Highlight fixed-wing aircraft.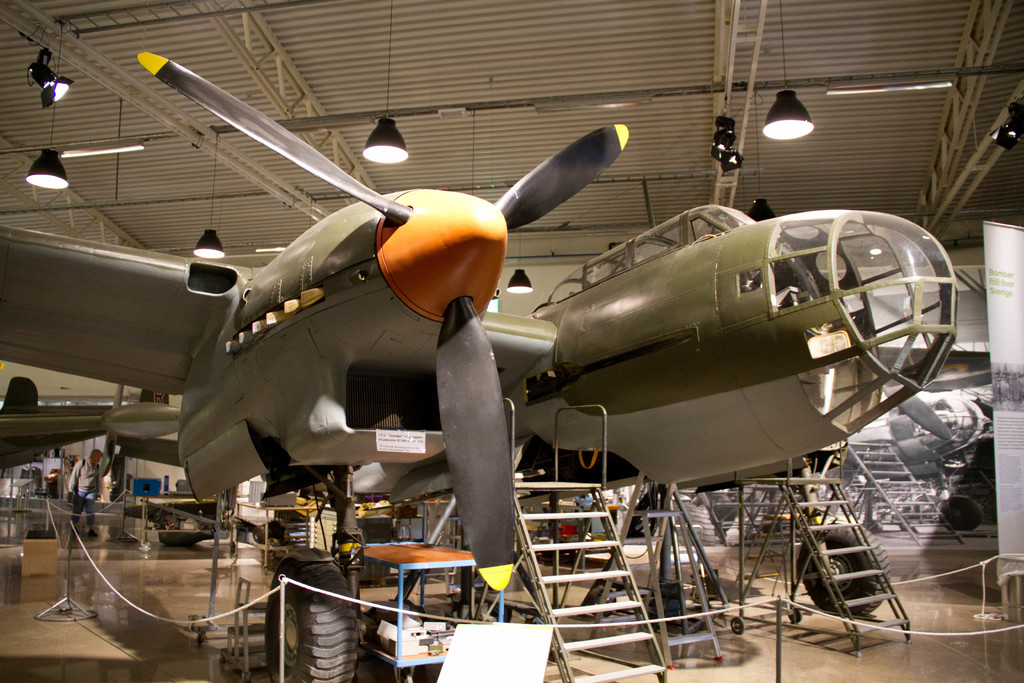
Highlighted region: left=2, top=51, right=958, bottom=682.
